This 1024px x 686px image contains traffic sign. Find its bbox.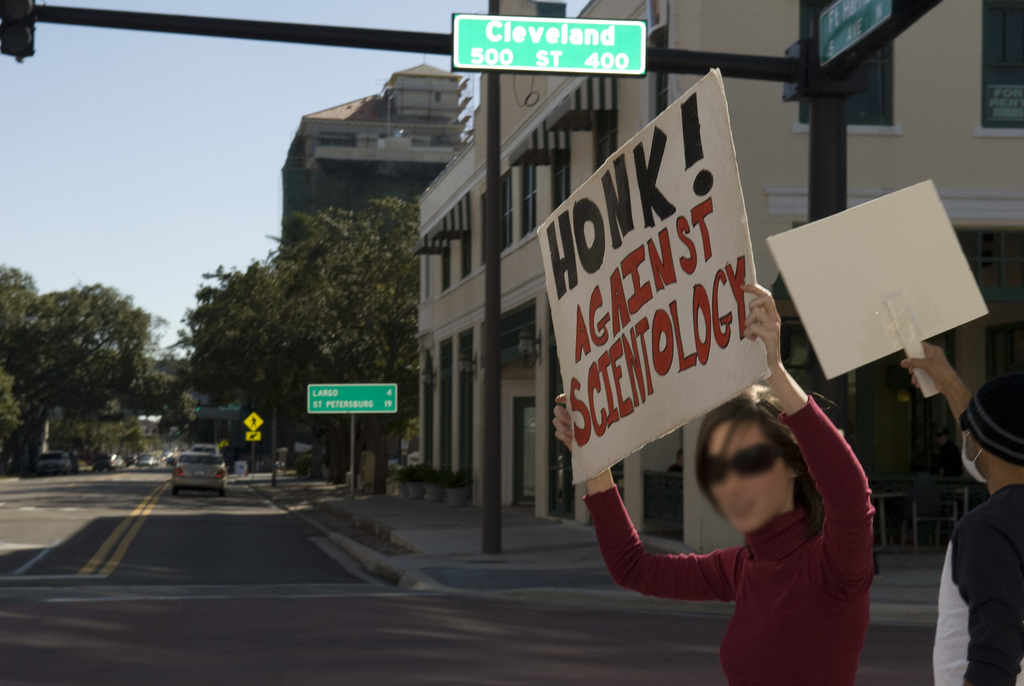
305:381:403:414.
